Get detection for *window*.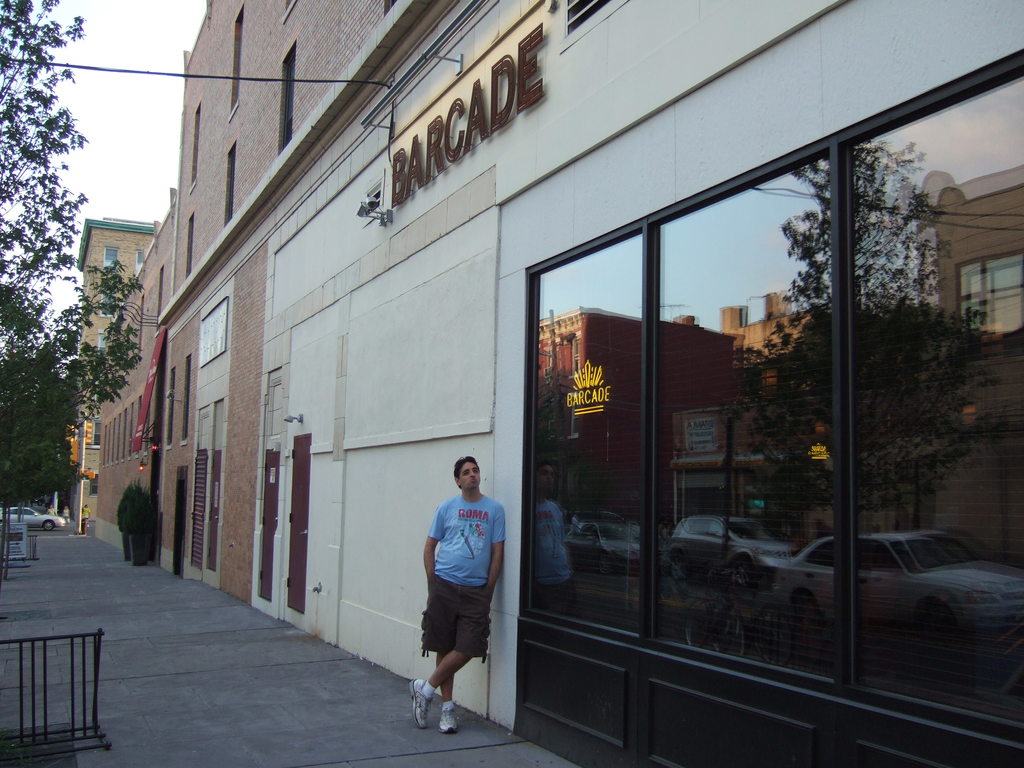
Detection: (278, 44, 294, 153).
